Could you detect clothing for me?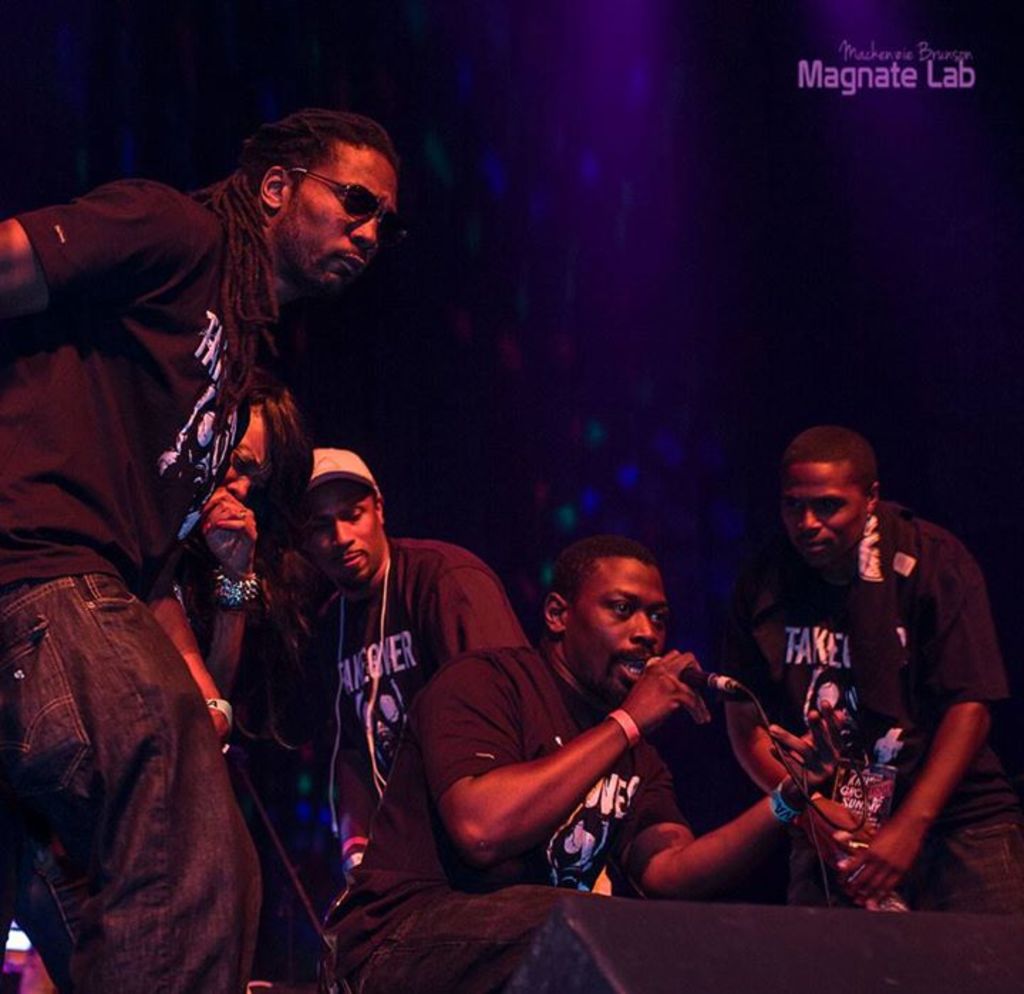
Detection result: bbox=[327, 637, 691, 993].
